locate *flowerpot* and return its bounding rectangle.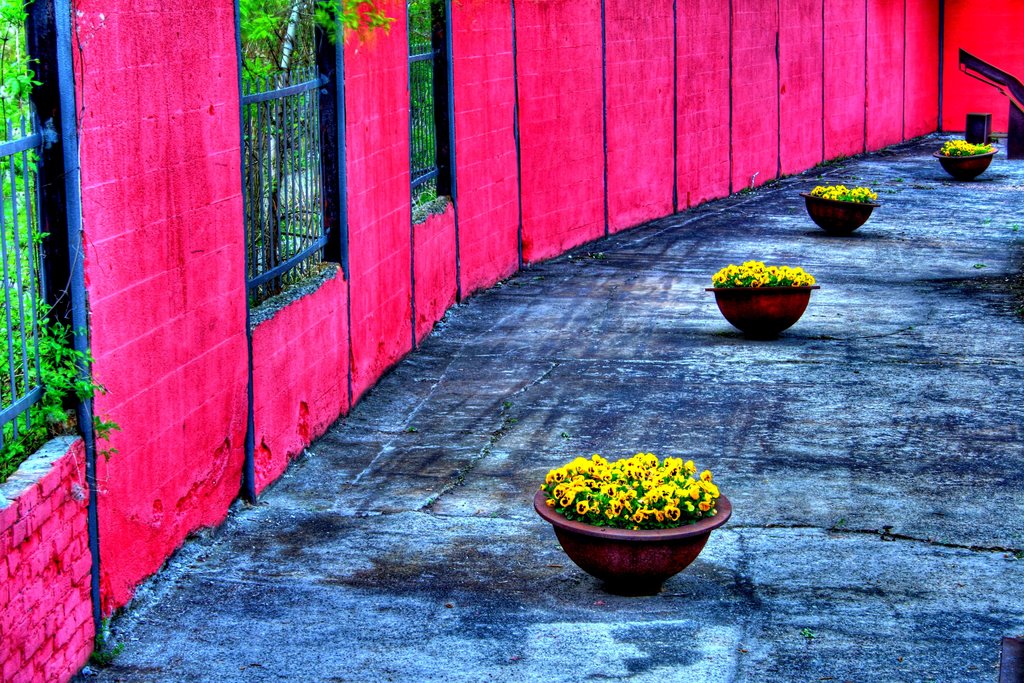
934, 147, 1002, 180.
